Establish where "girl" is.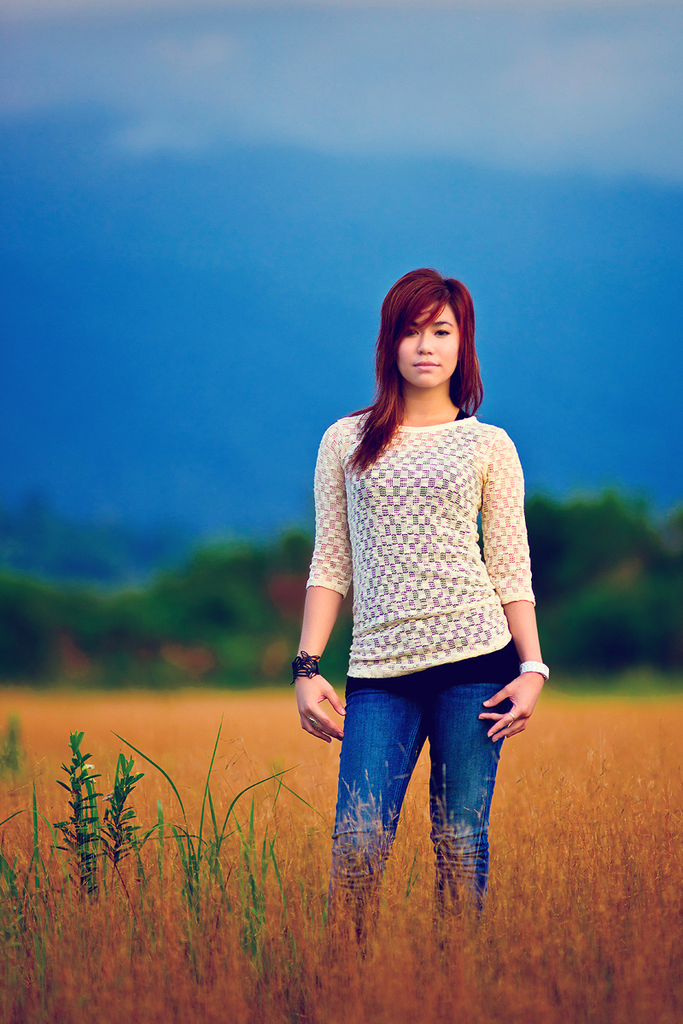
Established at box=[295, 264, 554, 960].
